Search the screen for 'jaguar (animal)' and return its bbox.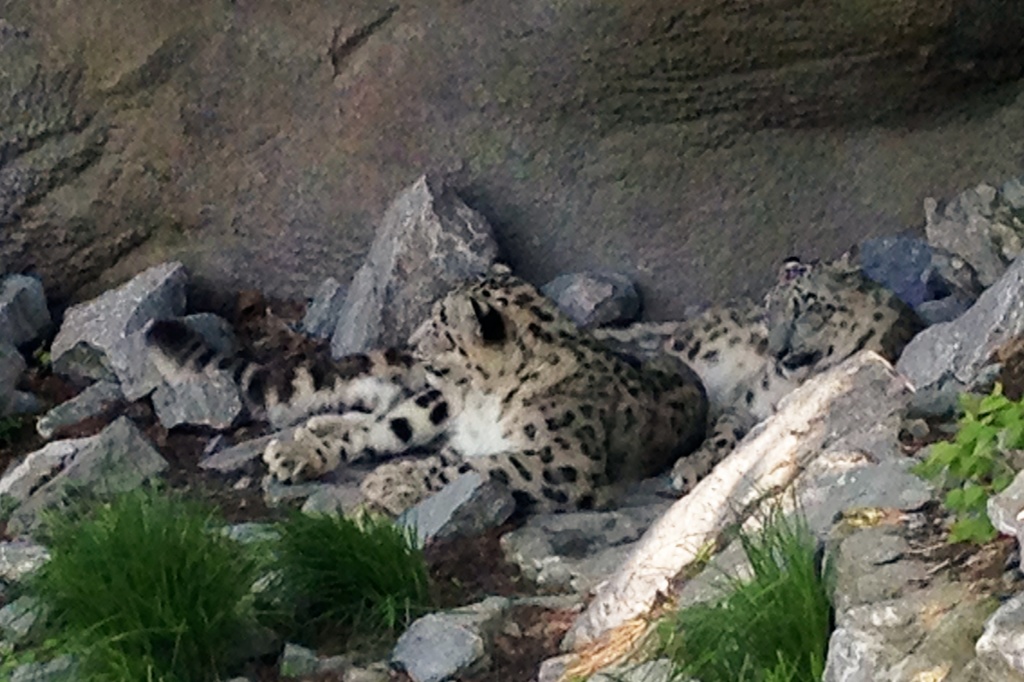
Found: (144, 263, 705, 507).
